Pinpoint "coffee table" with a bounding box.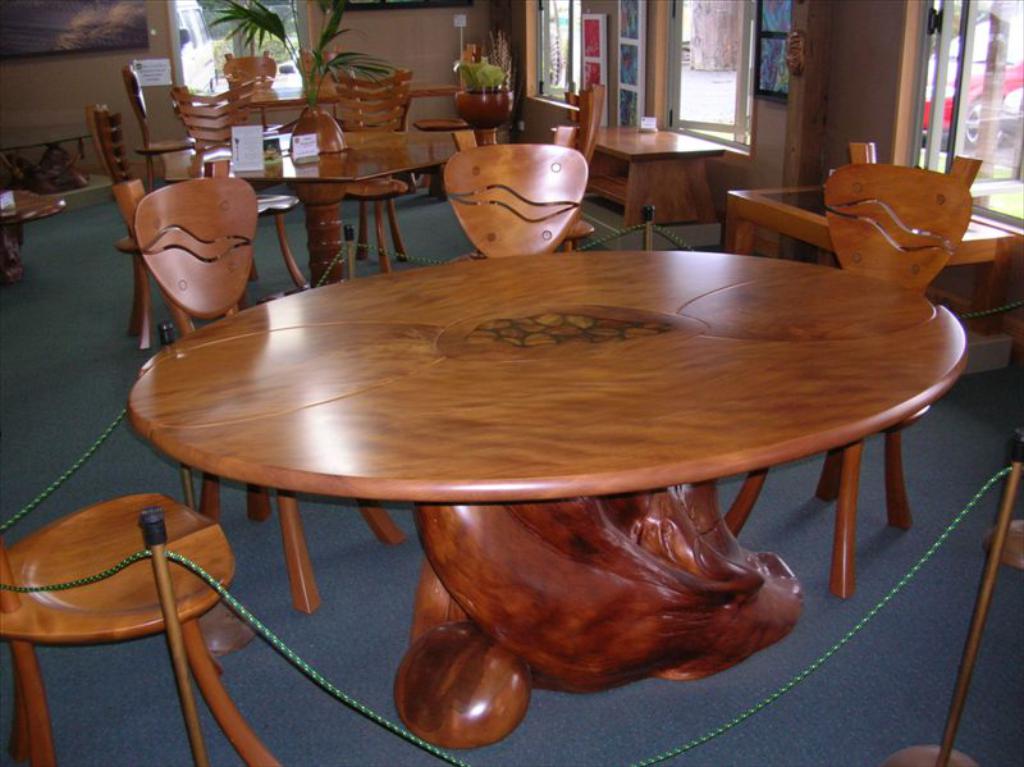
x1=593 y1=118 x2=731 y2=218.
